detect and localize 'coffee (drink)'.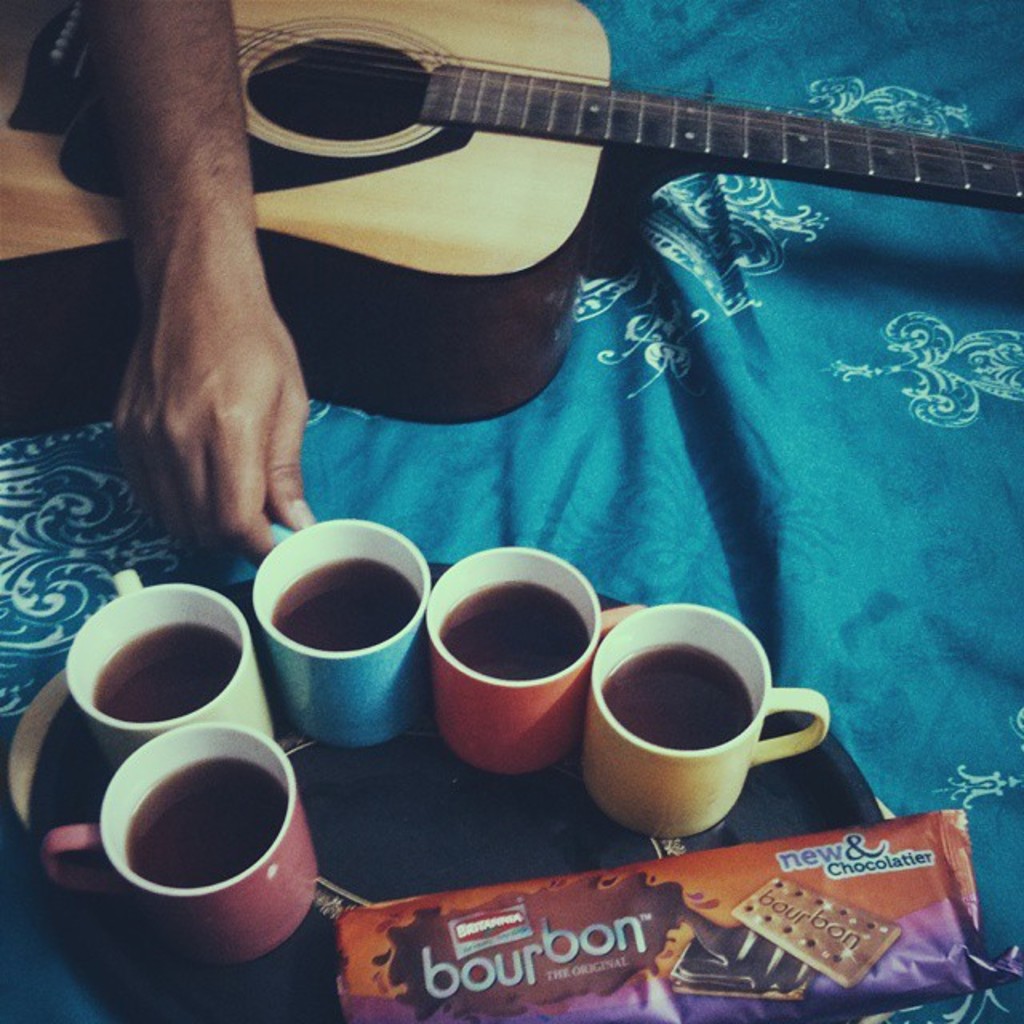
Localized at locate(603, 643, 746, 752).
